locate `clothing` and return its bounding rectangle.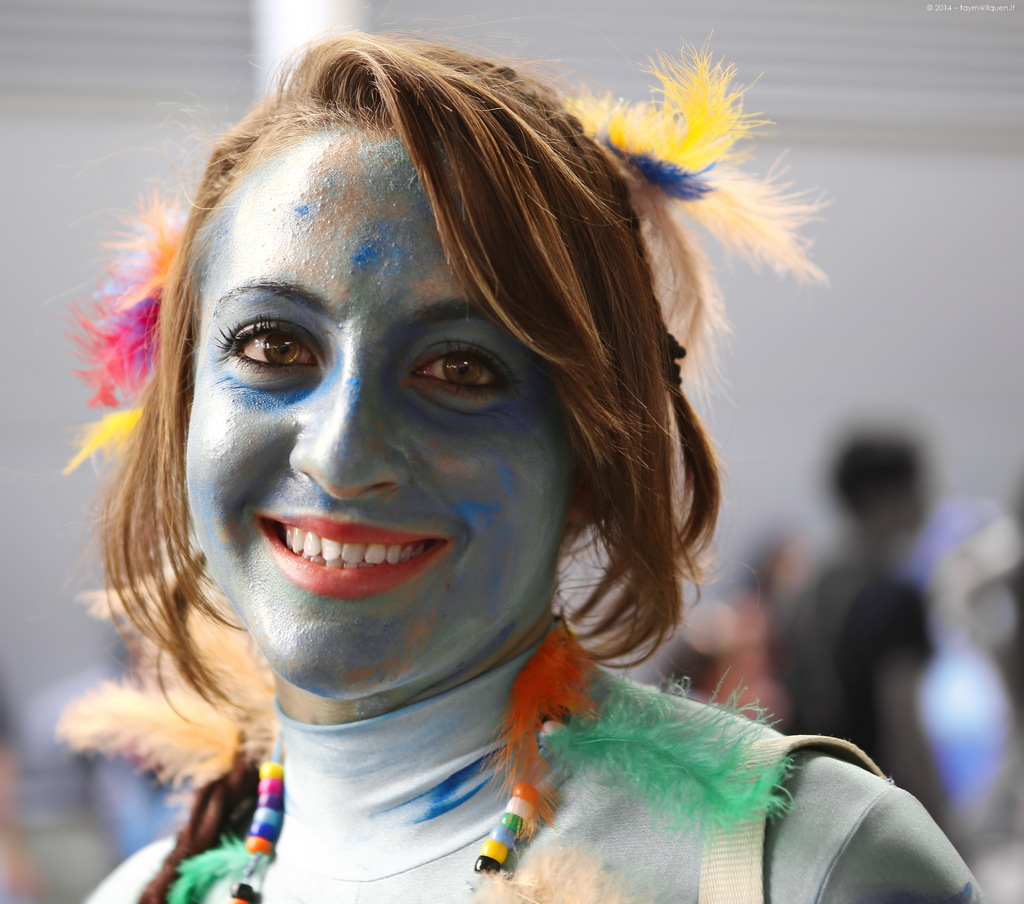
BBox(767, 547, 938, 784).
